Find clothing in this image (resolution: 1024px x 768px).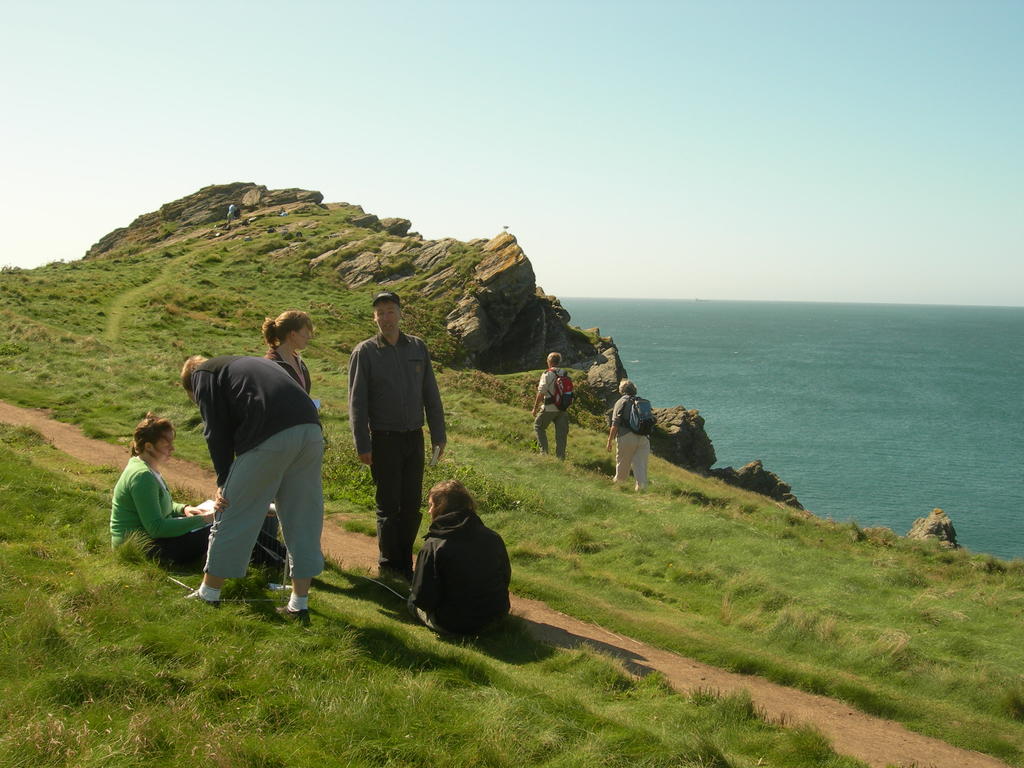
[left=407, top=507, right=513, bottom=638].
